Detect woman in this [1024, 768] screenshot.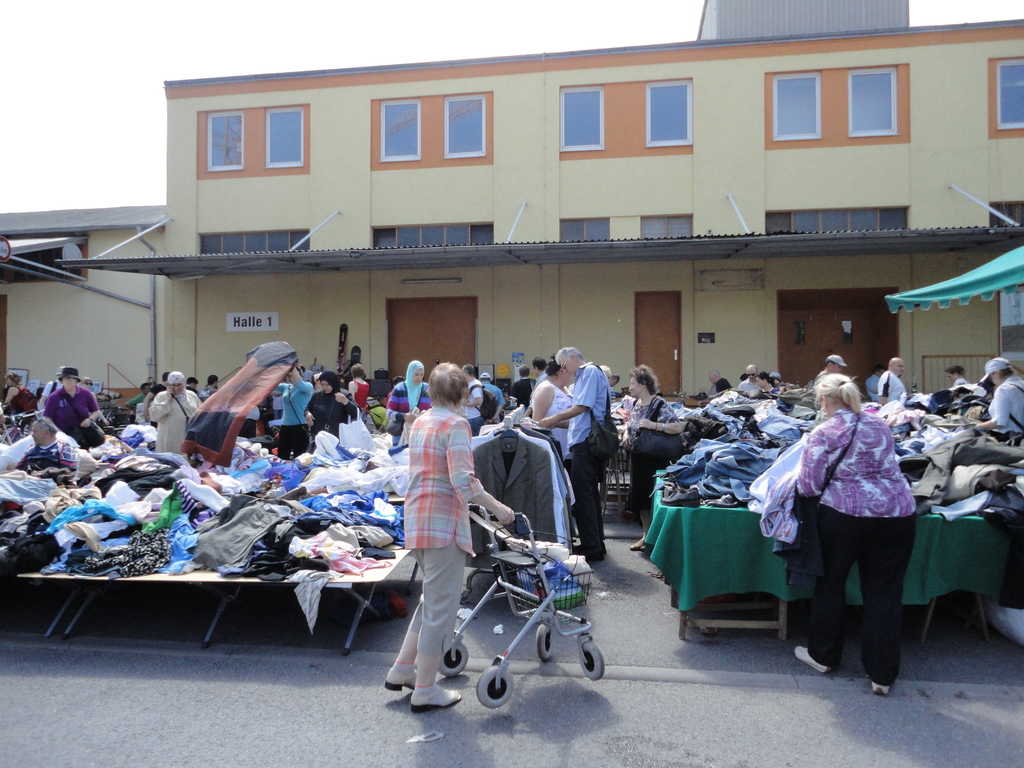
Detection: bbox=[386, 360, 434, 449].
